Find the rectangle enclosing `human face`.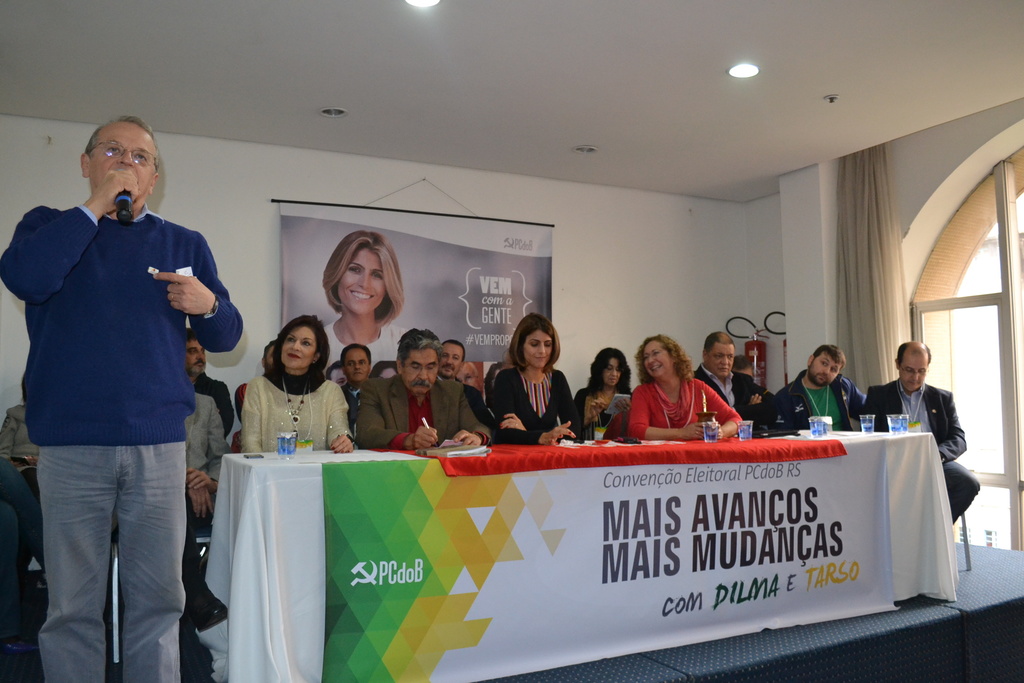
<region>404, 349, 439, 397</region>.
